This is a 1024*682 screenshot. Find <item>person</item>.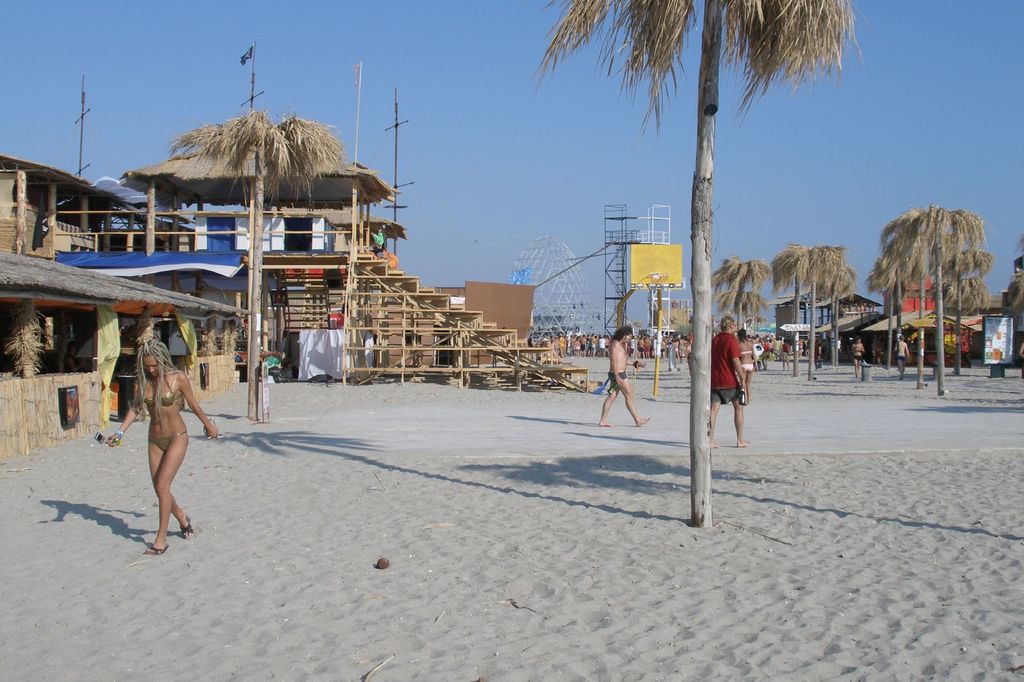
Bounding box: [x1=710, y1=315, x2=743, y2=450].
